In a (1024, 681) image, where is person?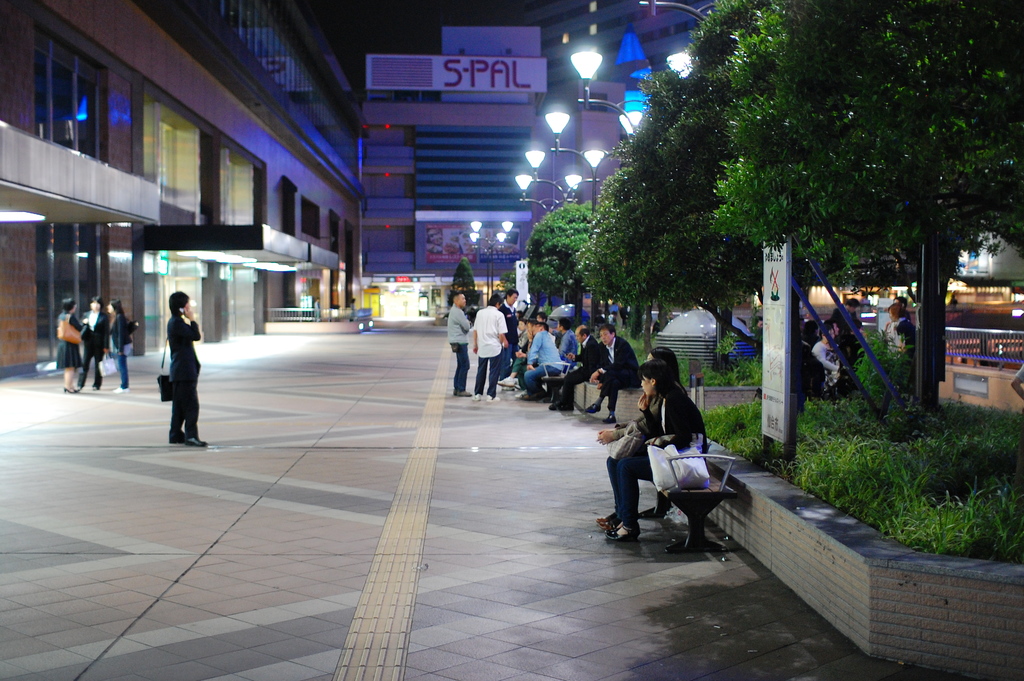
locate(518, 317, 524, 337).
